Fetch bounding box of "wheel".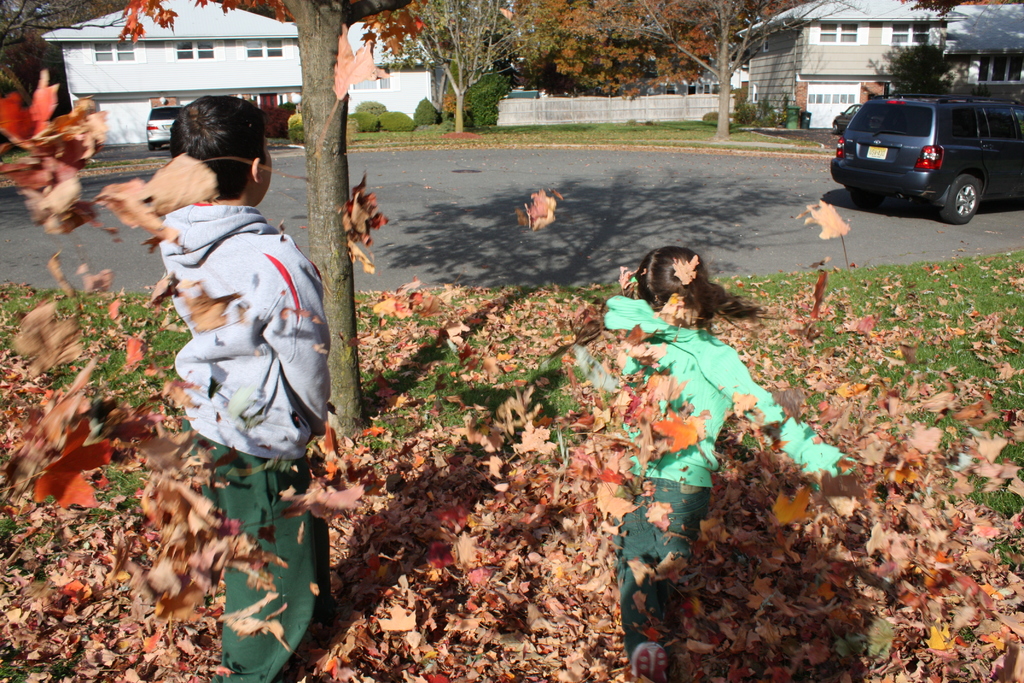
Bbox: 849/188/884/210.
